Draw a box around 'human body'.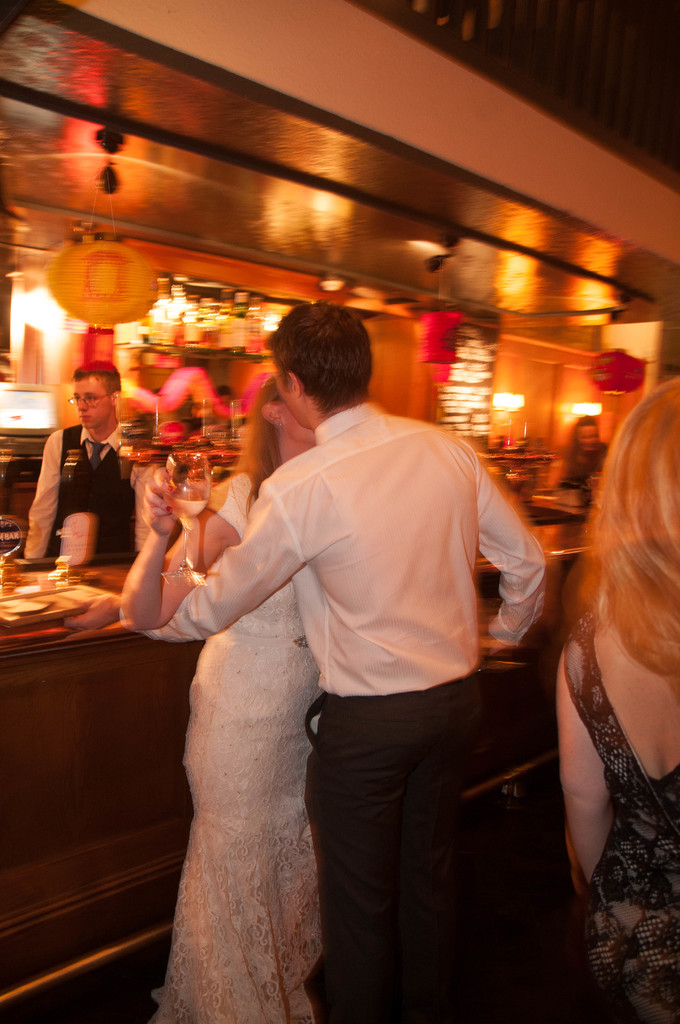
bbox=(552, 593, 679, 1020).
